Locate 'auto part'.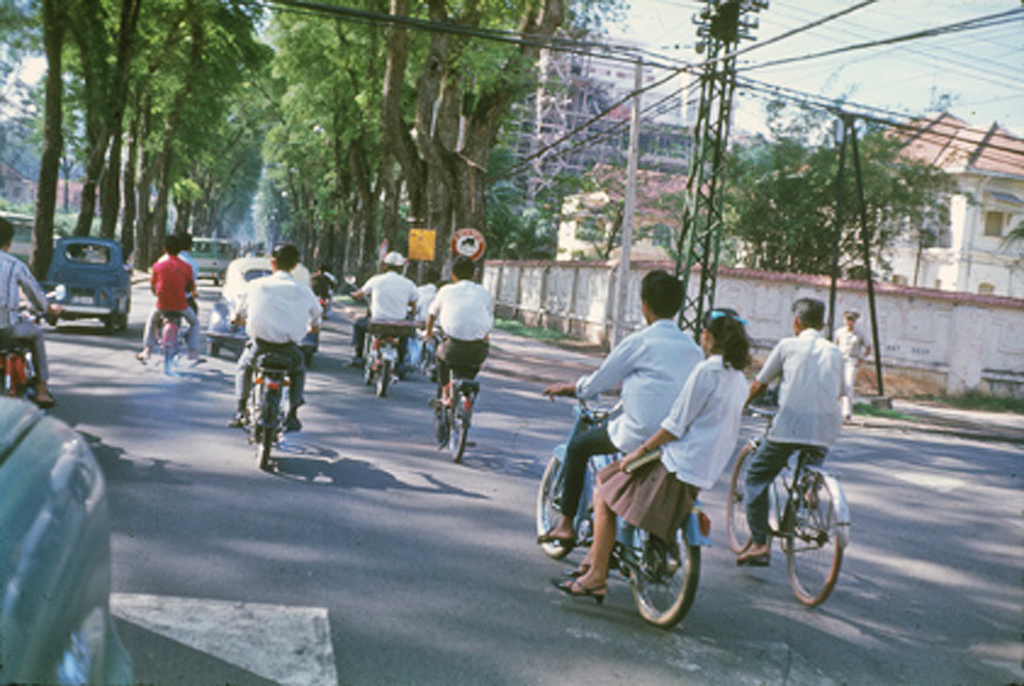
Bounding box: 364/327/400/402.
